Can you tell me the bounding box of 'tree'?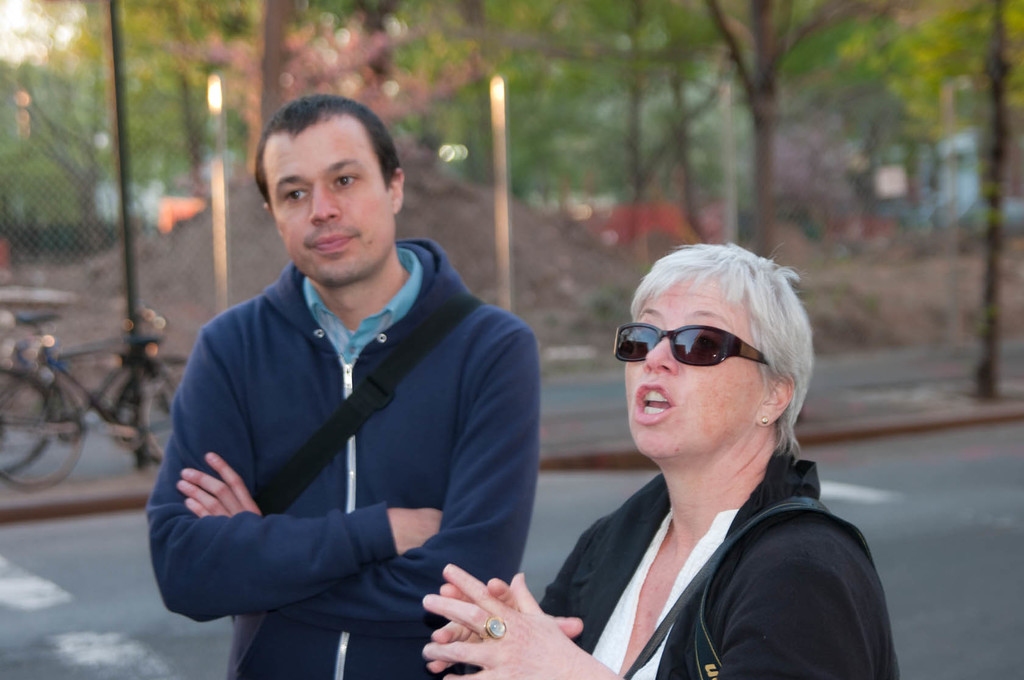
left=15, top=0, right=214, bottom=253.
